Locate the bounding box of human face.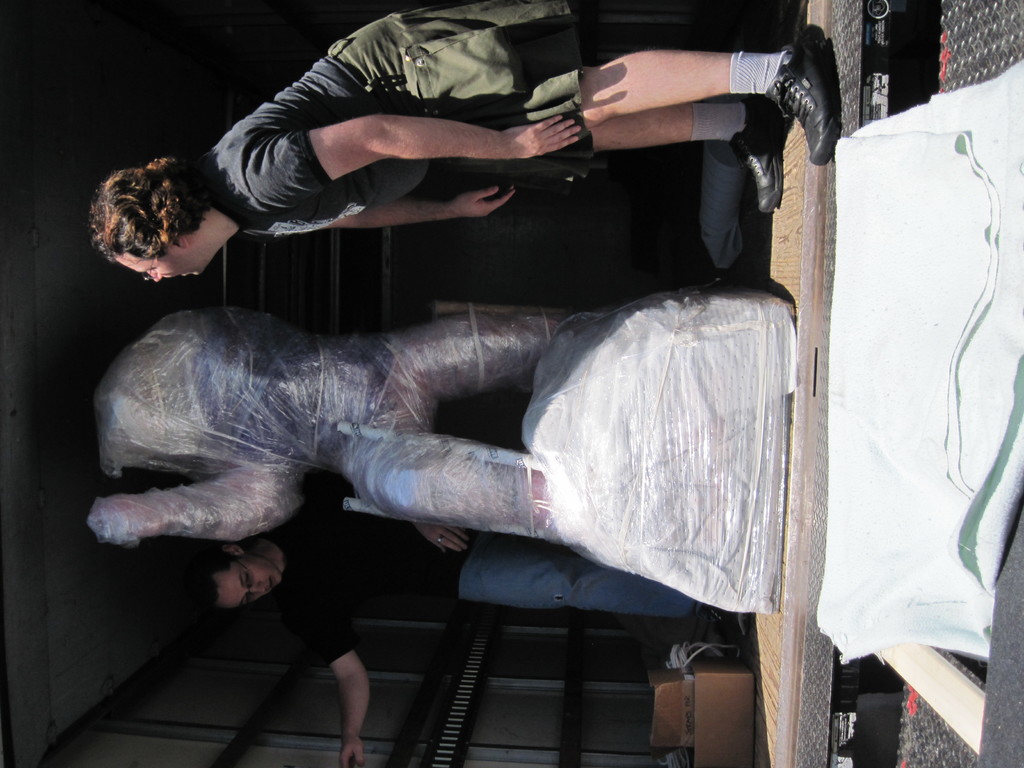
Bounding box: select_region(215, 559, 280, 609).
